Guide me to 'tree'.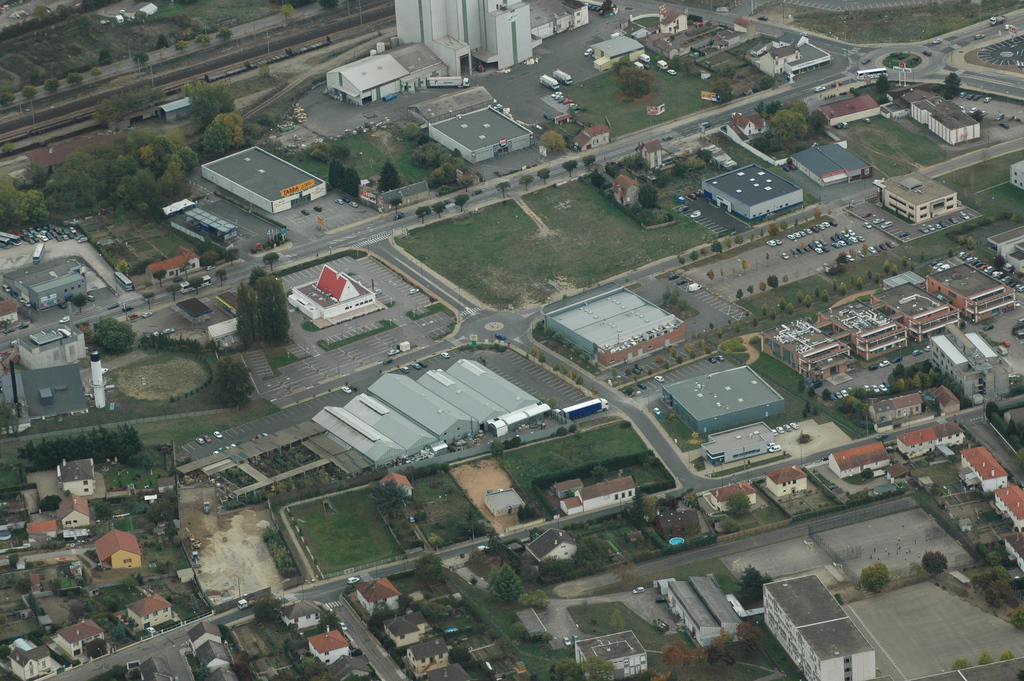
Guidance: x1=750, y1=72, x2=778, y2=92.
